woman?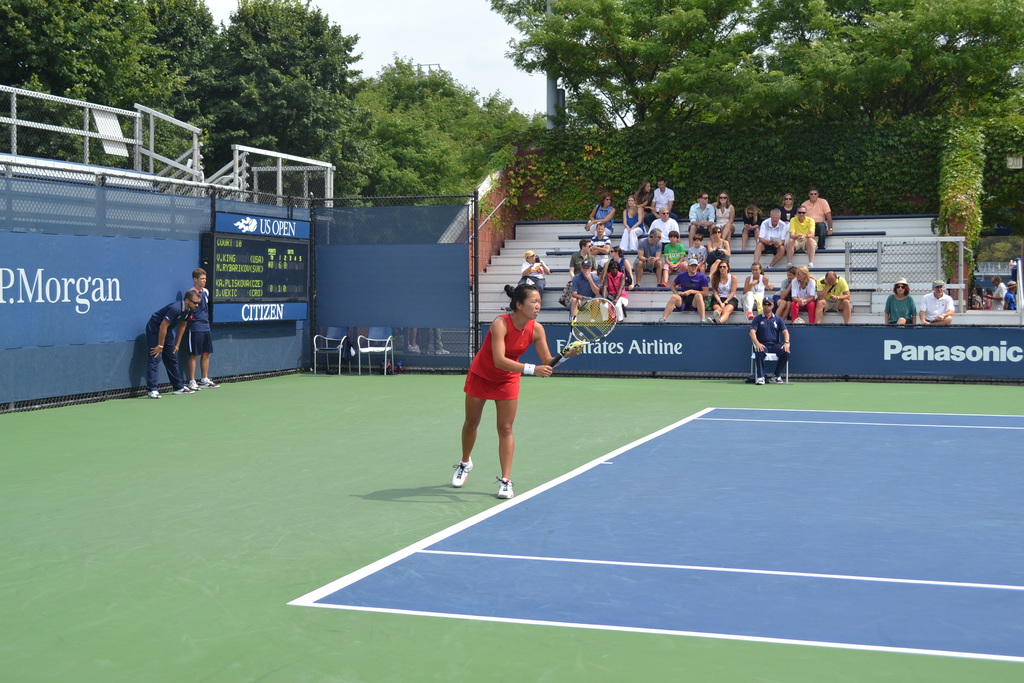
detection(449, 283, 556, 500)
